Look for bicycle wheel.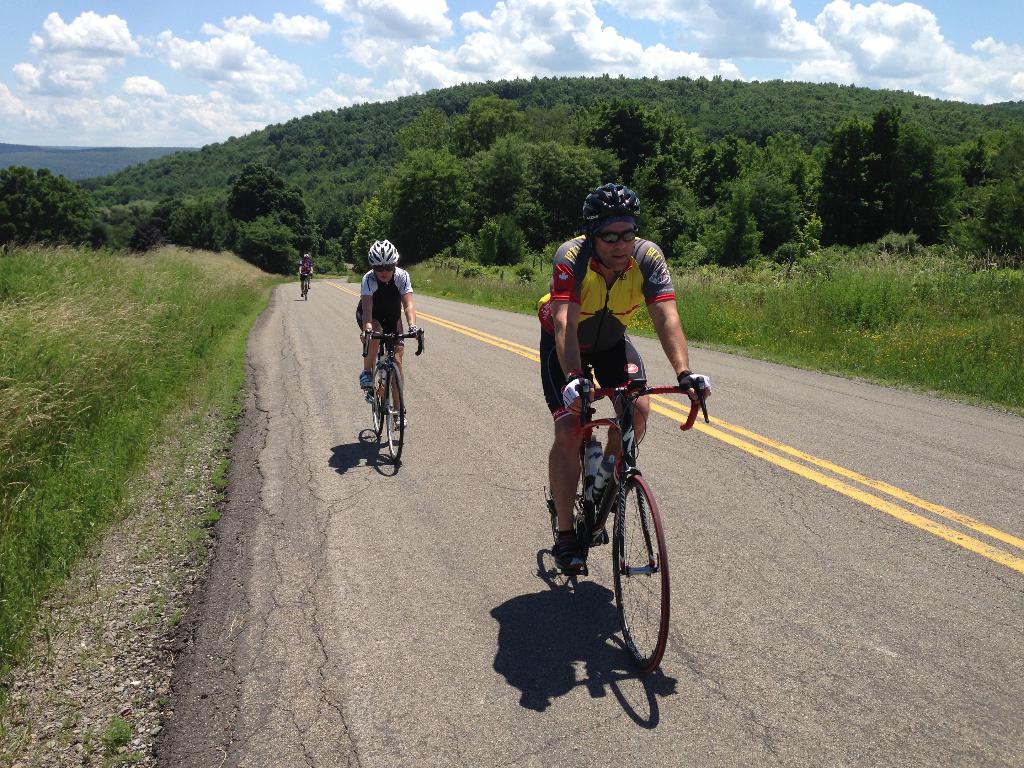
Found: (543, 451, 591, 568).
